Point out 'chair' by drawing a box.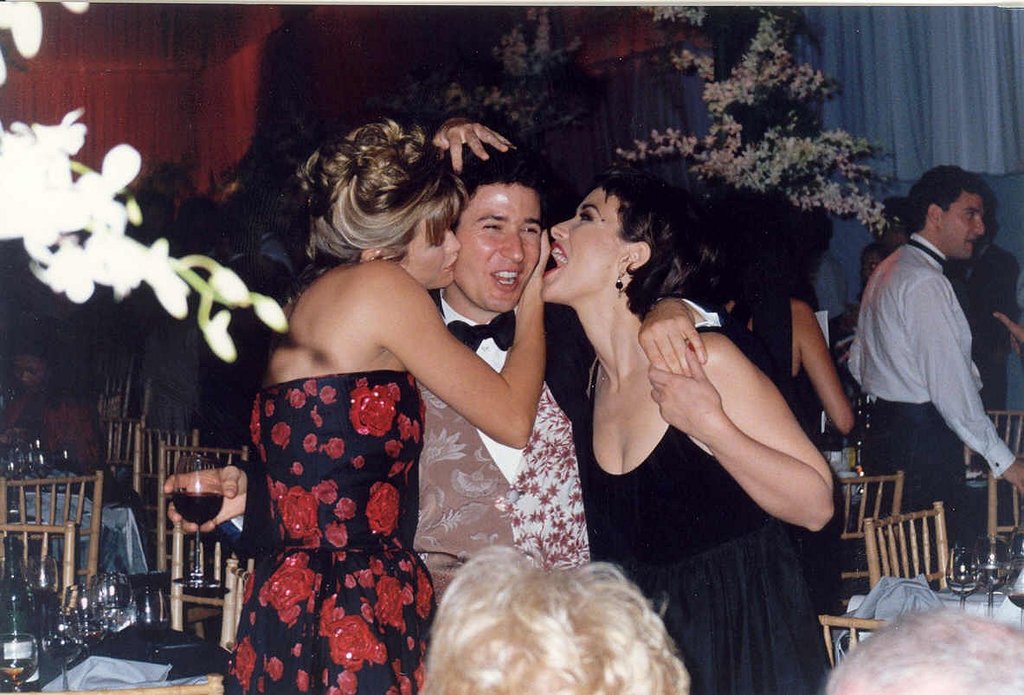
<region>150, 437, 254, 639</region>.
